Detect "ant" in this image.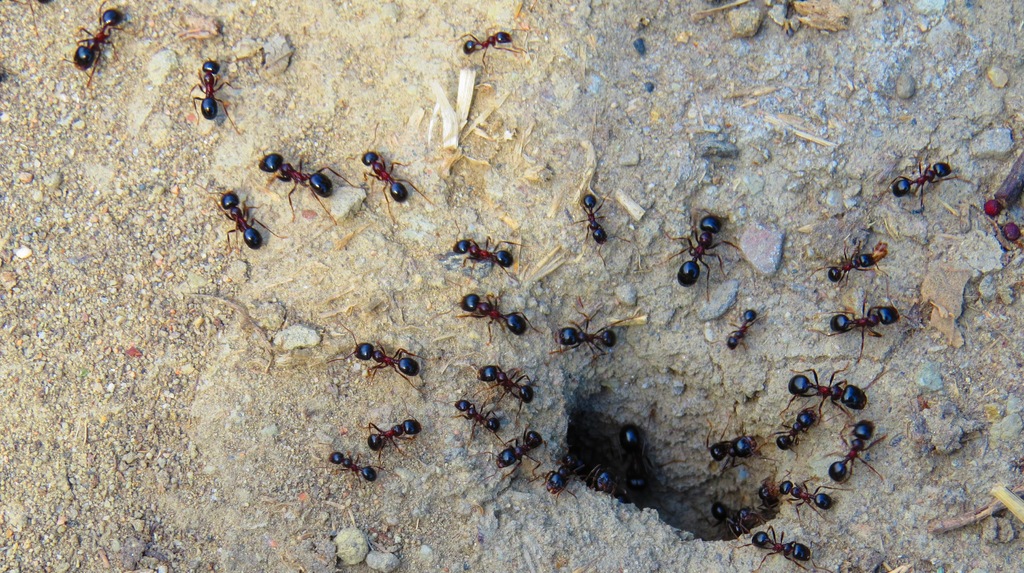
Detection: 699/417/780/475.
